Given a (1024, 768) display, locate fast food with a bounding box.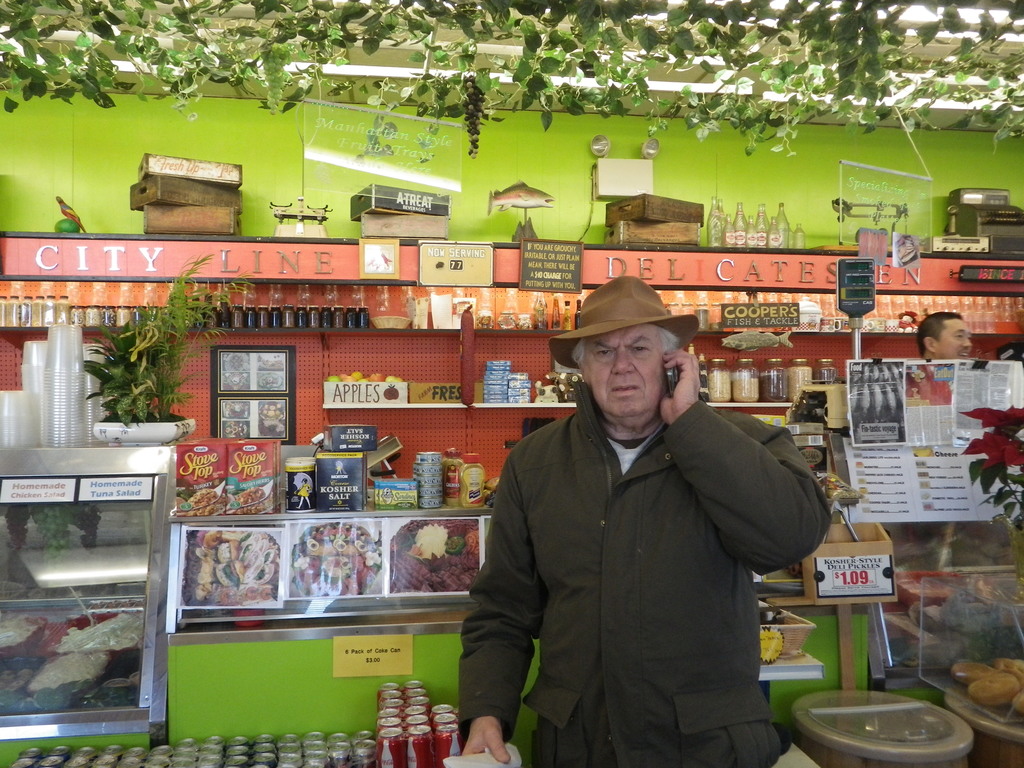
Located: l=950, t=663, r=995, b=680.
